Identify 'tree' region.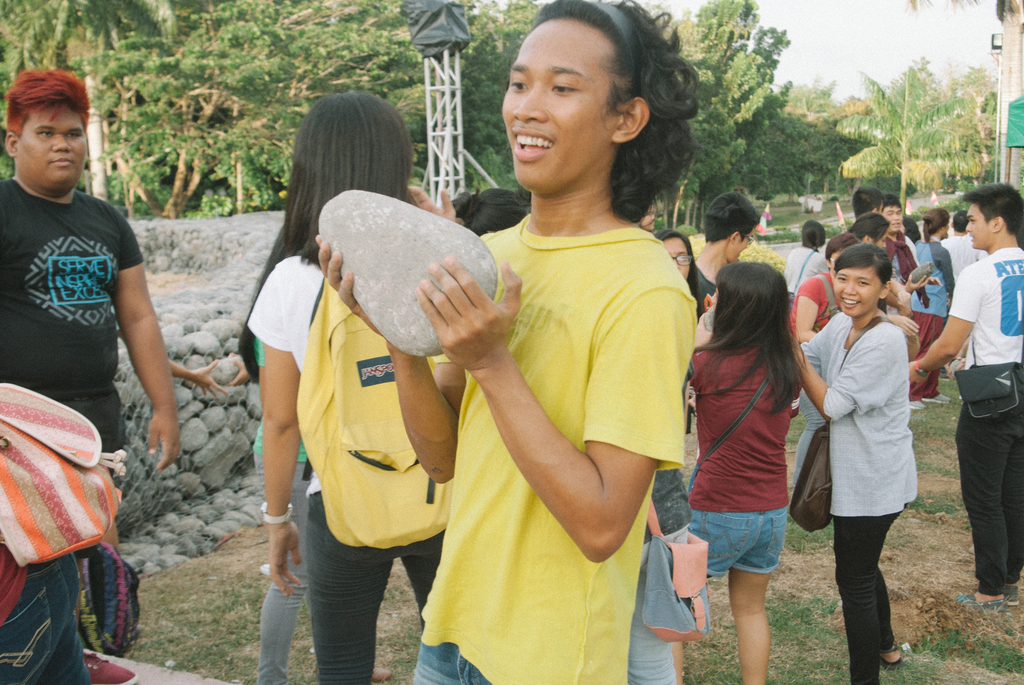
Region: {"x1": 910, "y1": 0, "x2": 1023, "y2": 194}.
